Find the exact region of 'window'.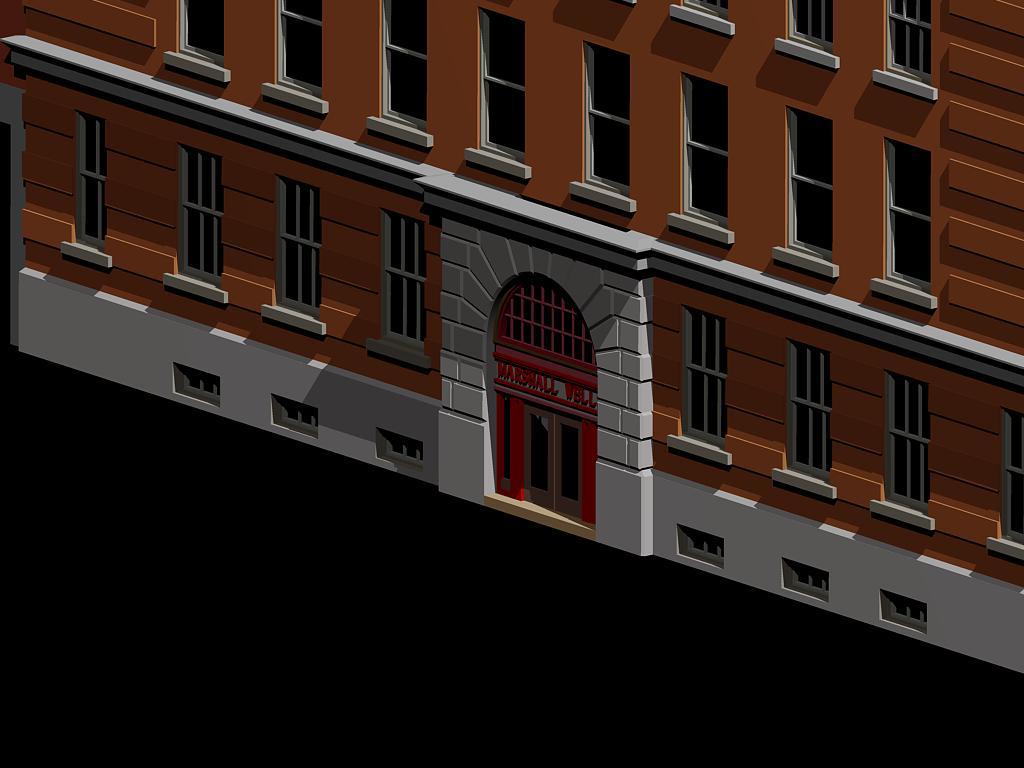
Exact region: box=[690, 291, 743, 449].
